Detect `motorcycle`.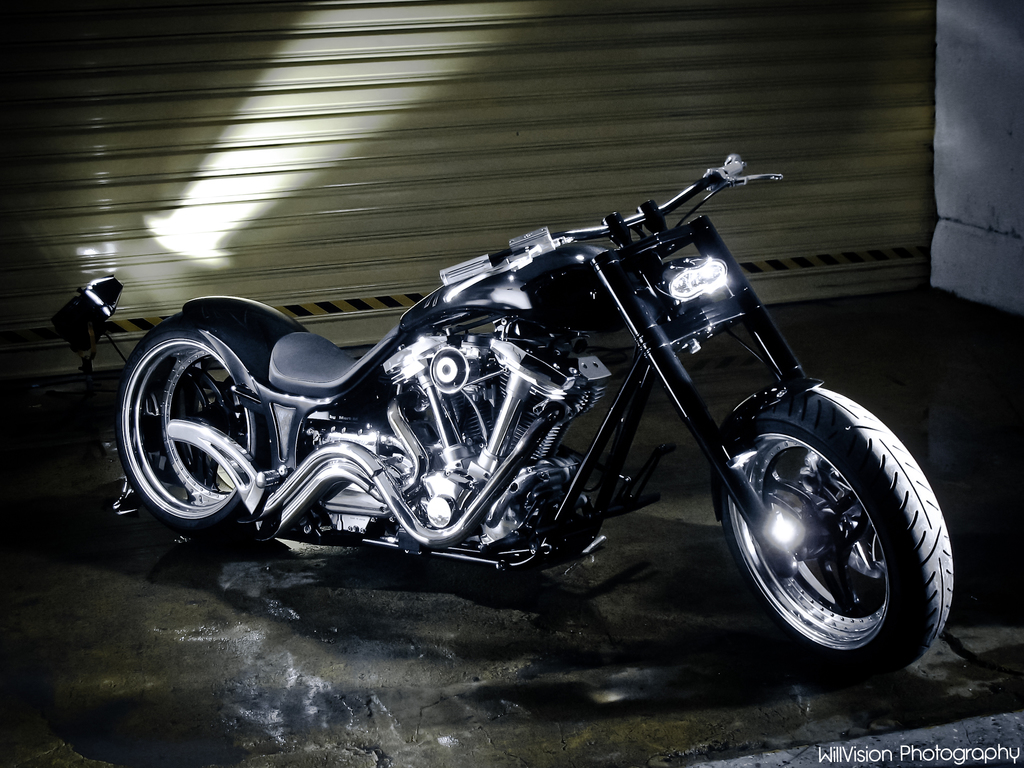
Detected at bbox(111, 154, 954, 674).
